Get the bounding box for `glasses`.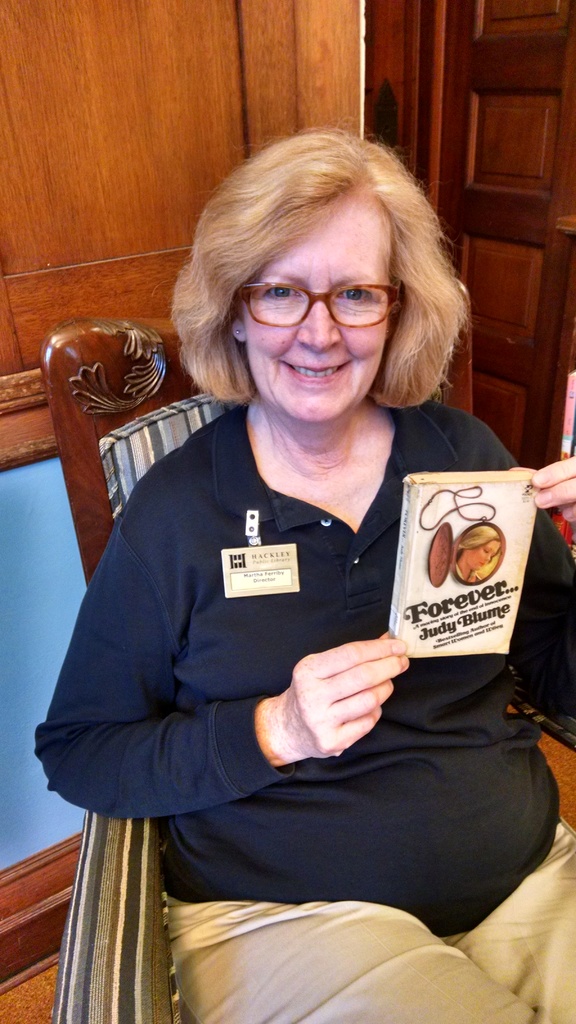
(230,278,407,337).
